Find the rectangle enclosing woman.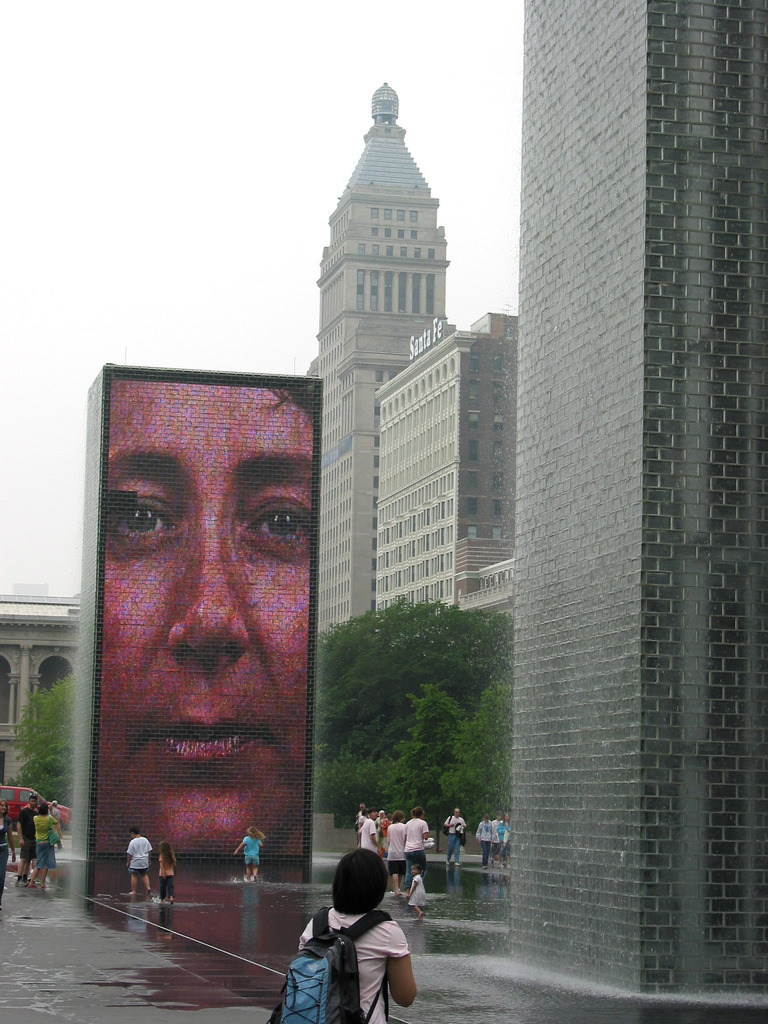
bbox=(93, 383, 308, 858).
